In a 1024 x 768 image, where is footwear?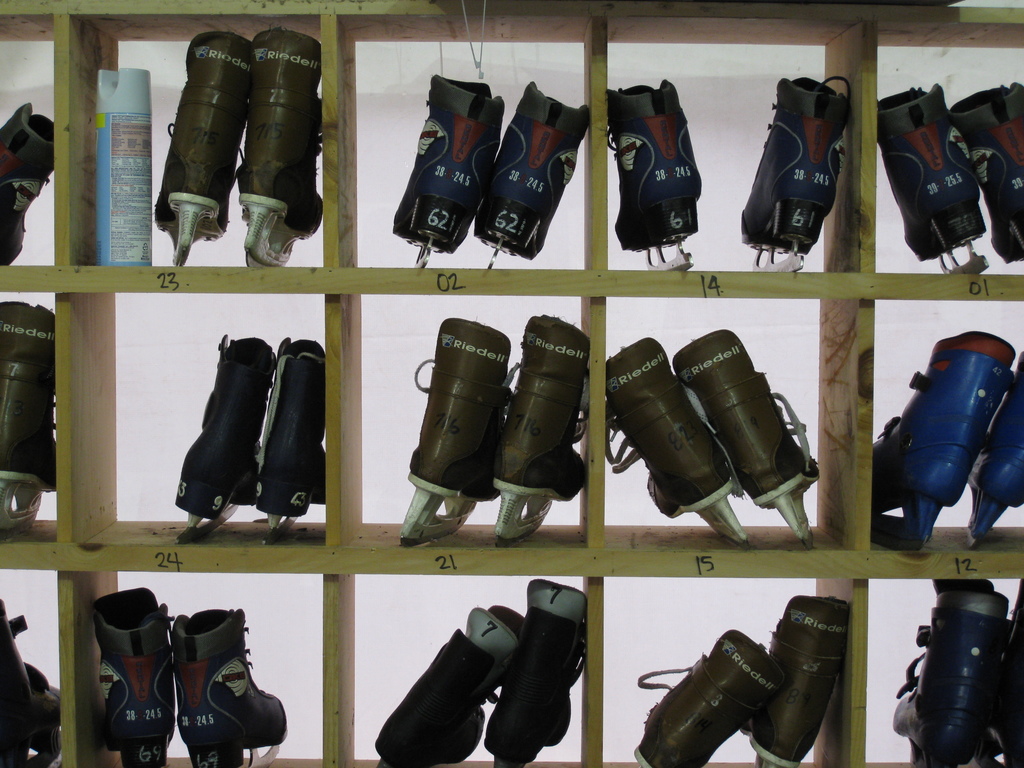
(984,577,1023,767).
